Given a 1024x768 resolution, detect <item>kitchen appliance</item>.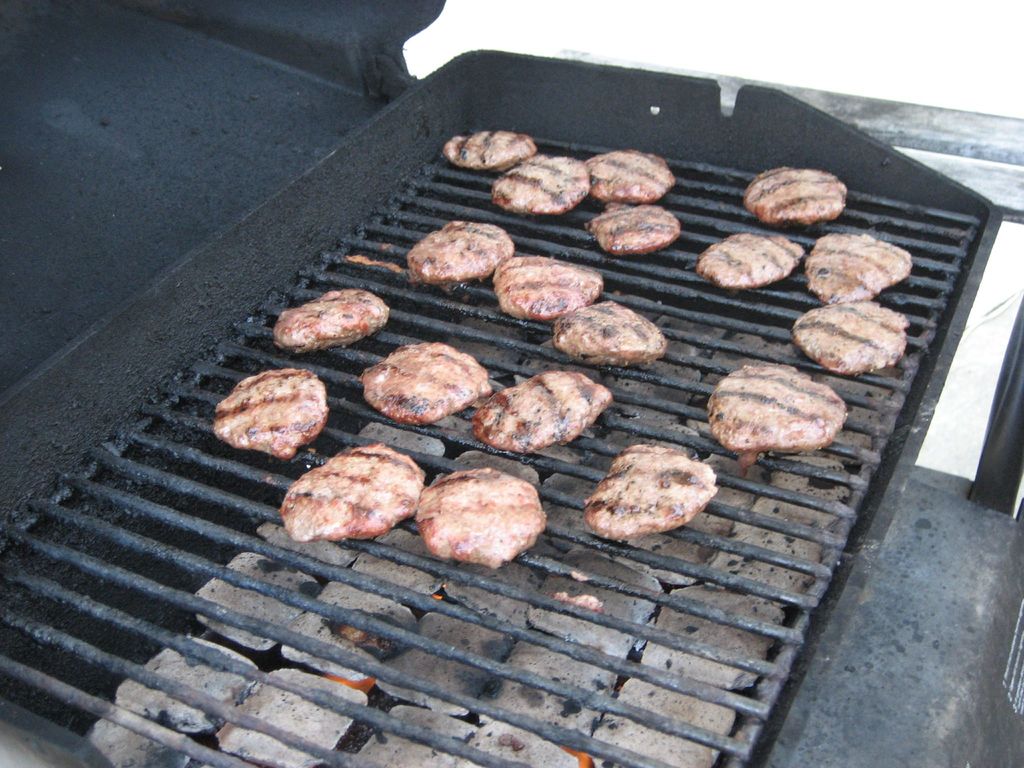
x1=0 y1=0 x2=1023 y2=767.
